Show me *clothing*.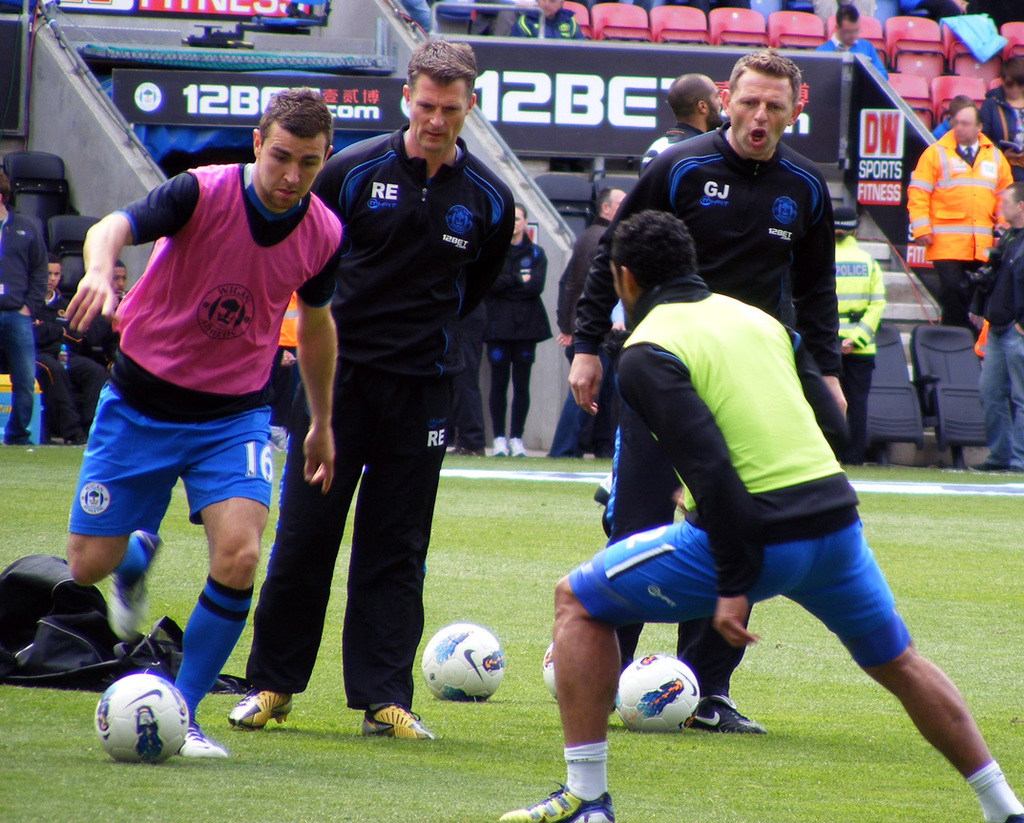
*clothing* is here: BBox(815, 33, 887, 79).
